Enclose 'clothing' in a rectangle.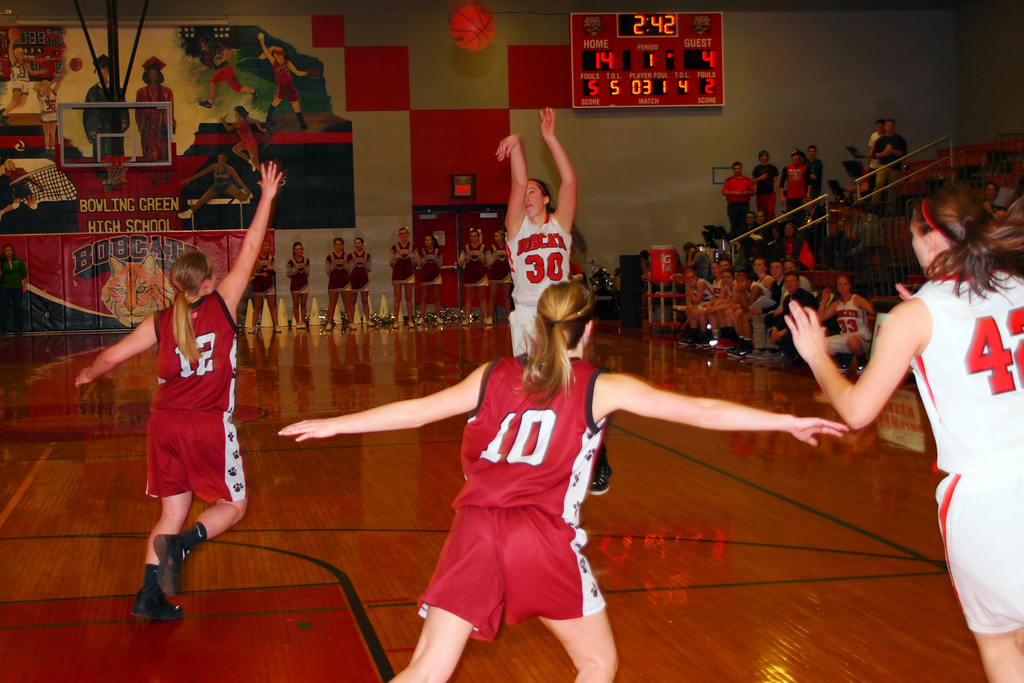
[x1=132, y1=83, x2=177, y2=160].
